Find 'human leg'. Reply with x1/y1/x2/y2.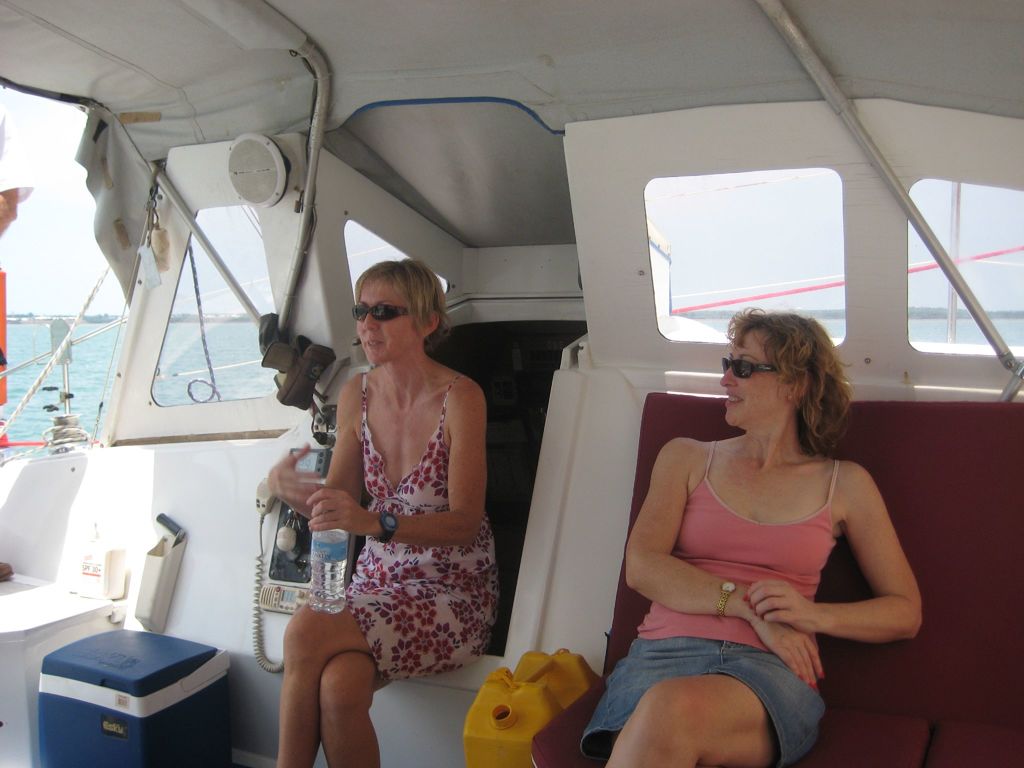
279/610/495/764.
